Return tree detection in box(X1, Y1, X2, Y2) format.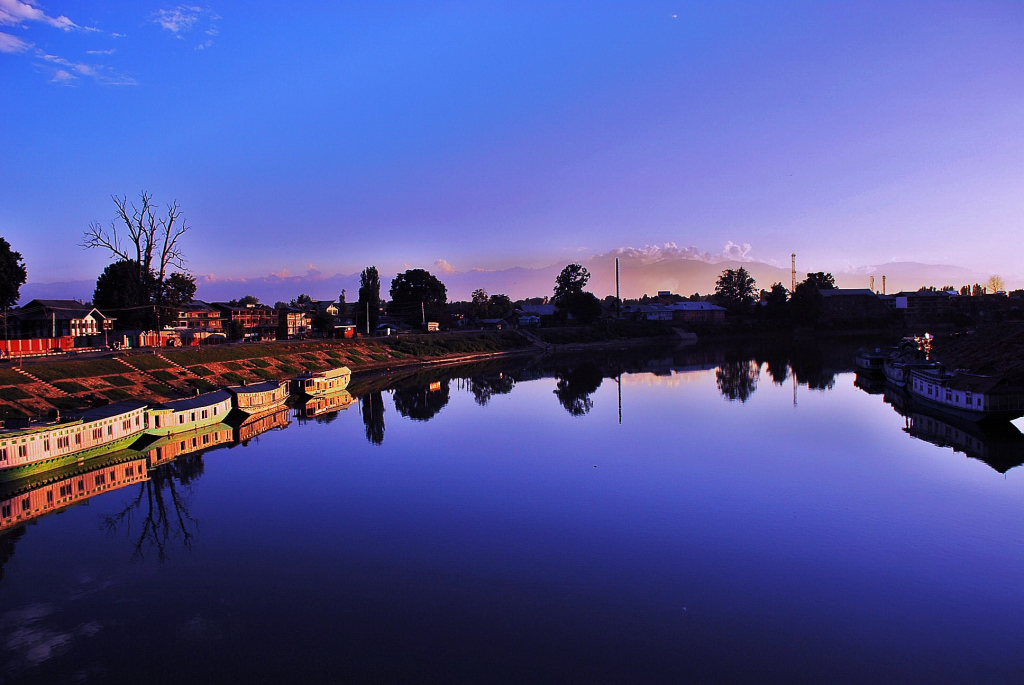
box(89, 258, 154, 326).
